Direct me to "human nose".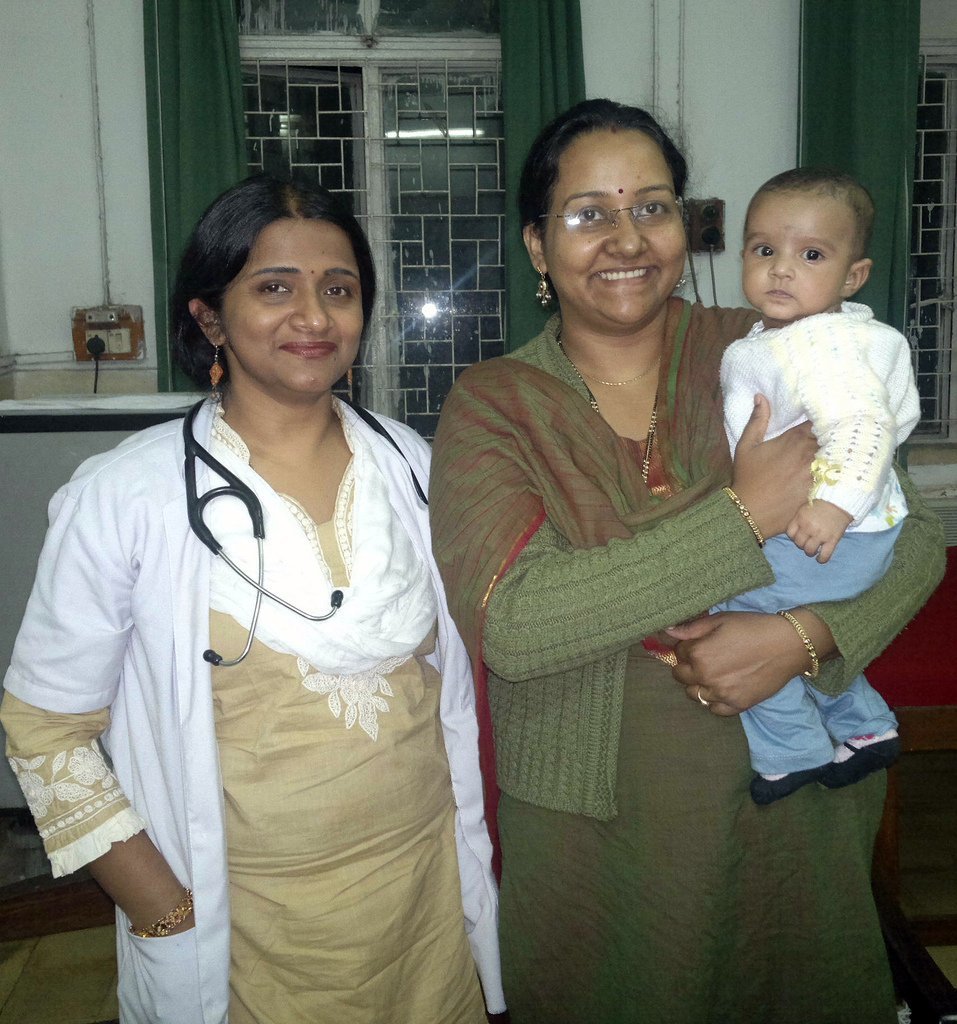
Direction: <bbox>769, 258, 798, 281</bbox>.
